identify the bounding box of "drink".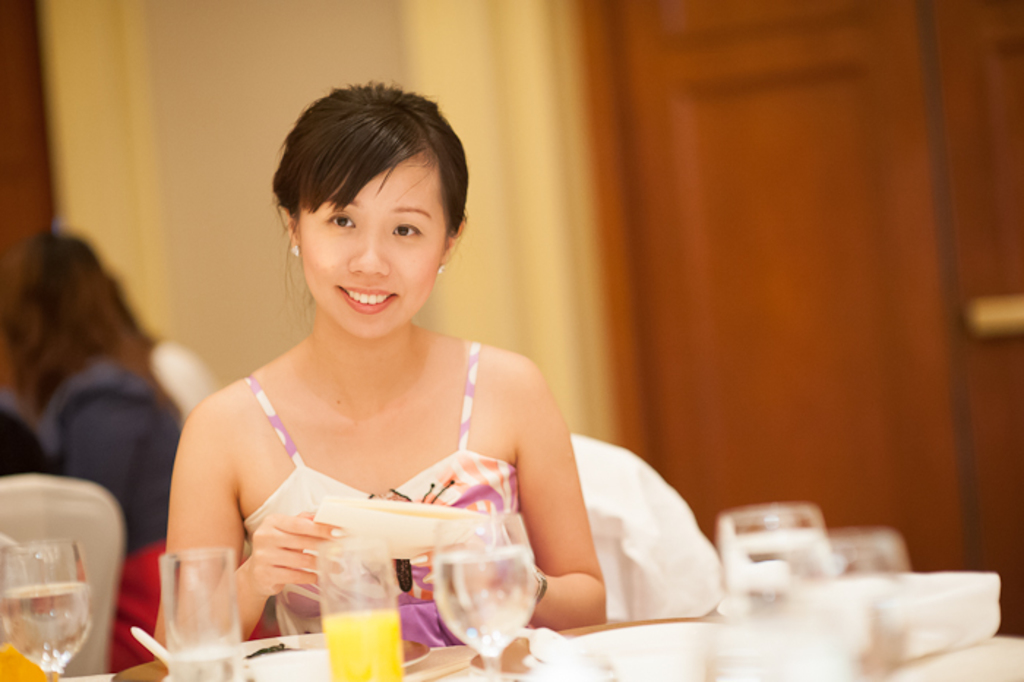
(430, 546, 538, 651).
